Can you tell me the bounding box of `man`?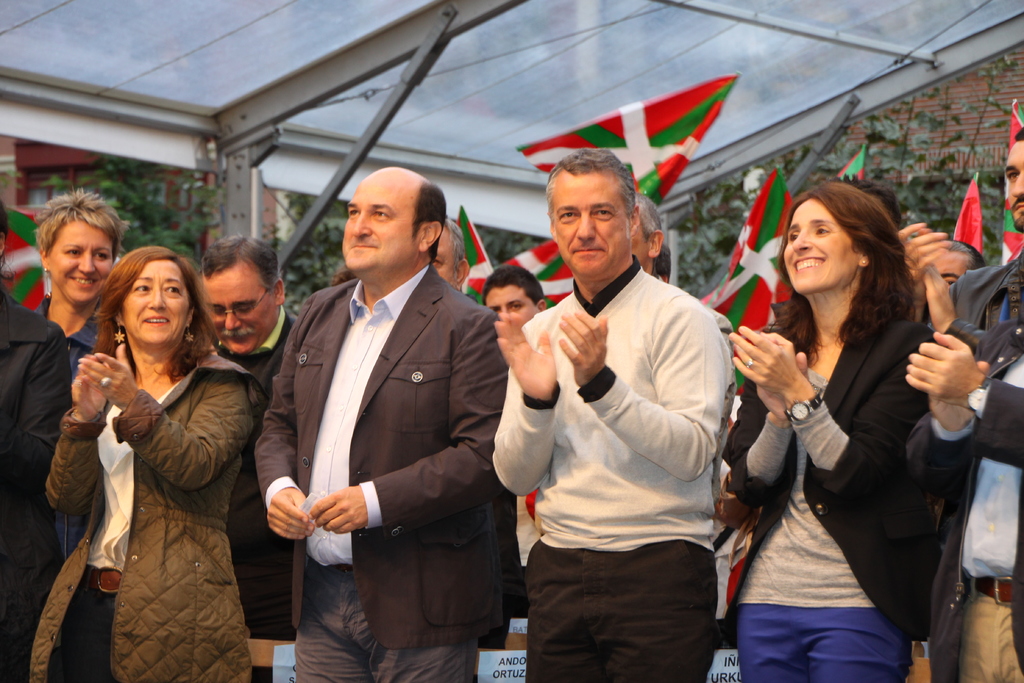
(x1=502, y1=142, x2=744, y2=682).
